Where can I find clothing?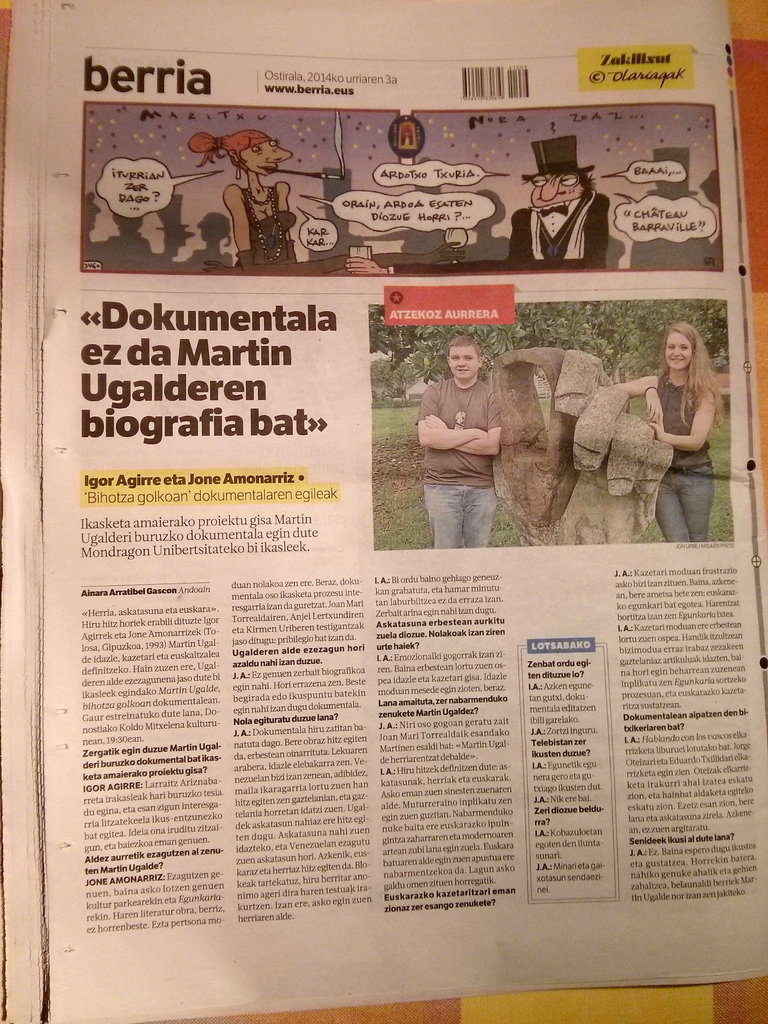
You can find it at left=243, top=185, right=287, bottom=274.
